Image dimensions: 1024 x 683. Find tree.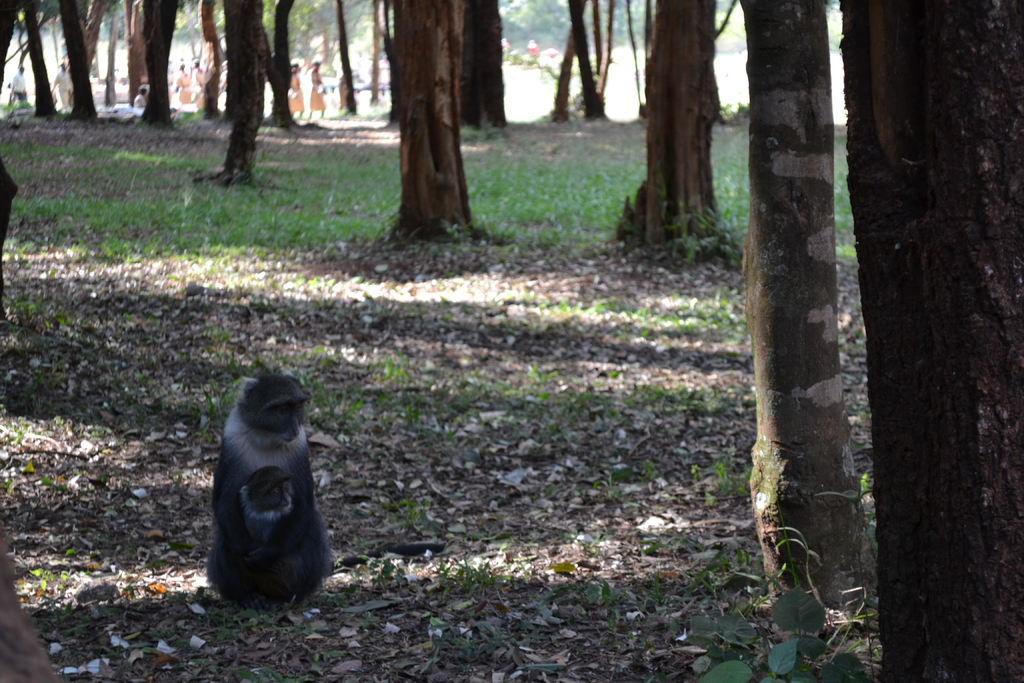
550:0:611:124.
